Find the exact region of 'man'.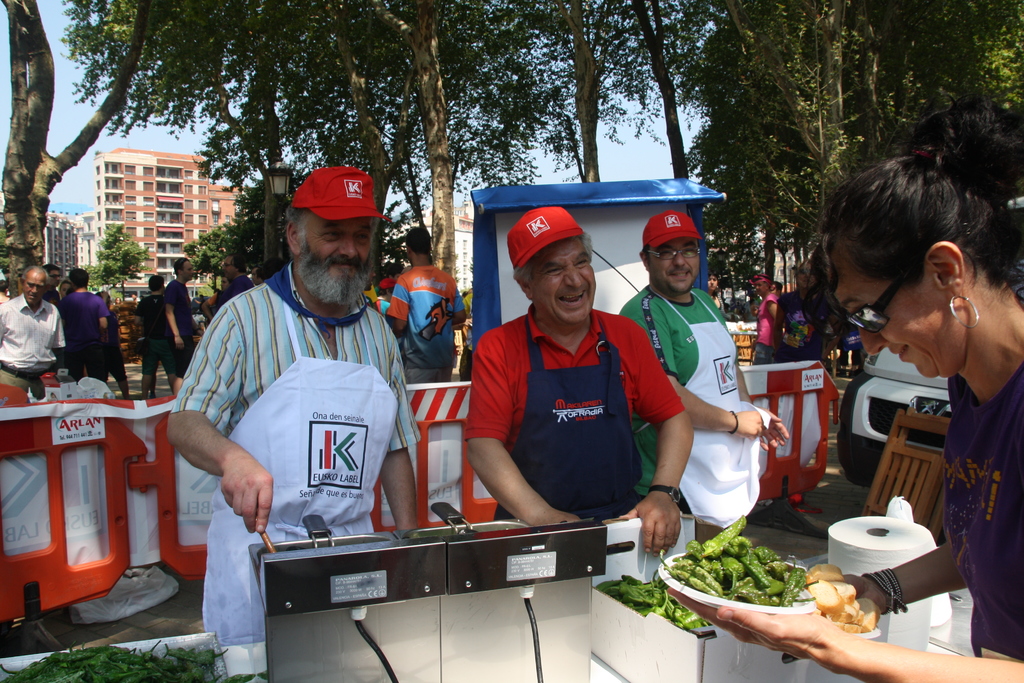
Exact region: [left=164, top=156, right=430, bottom=618].
